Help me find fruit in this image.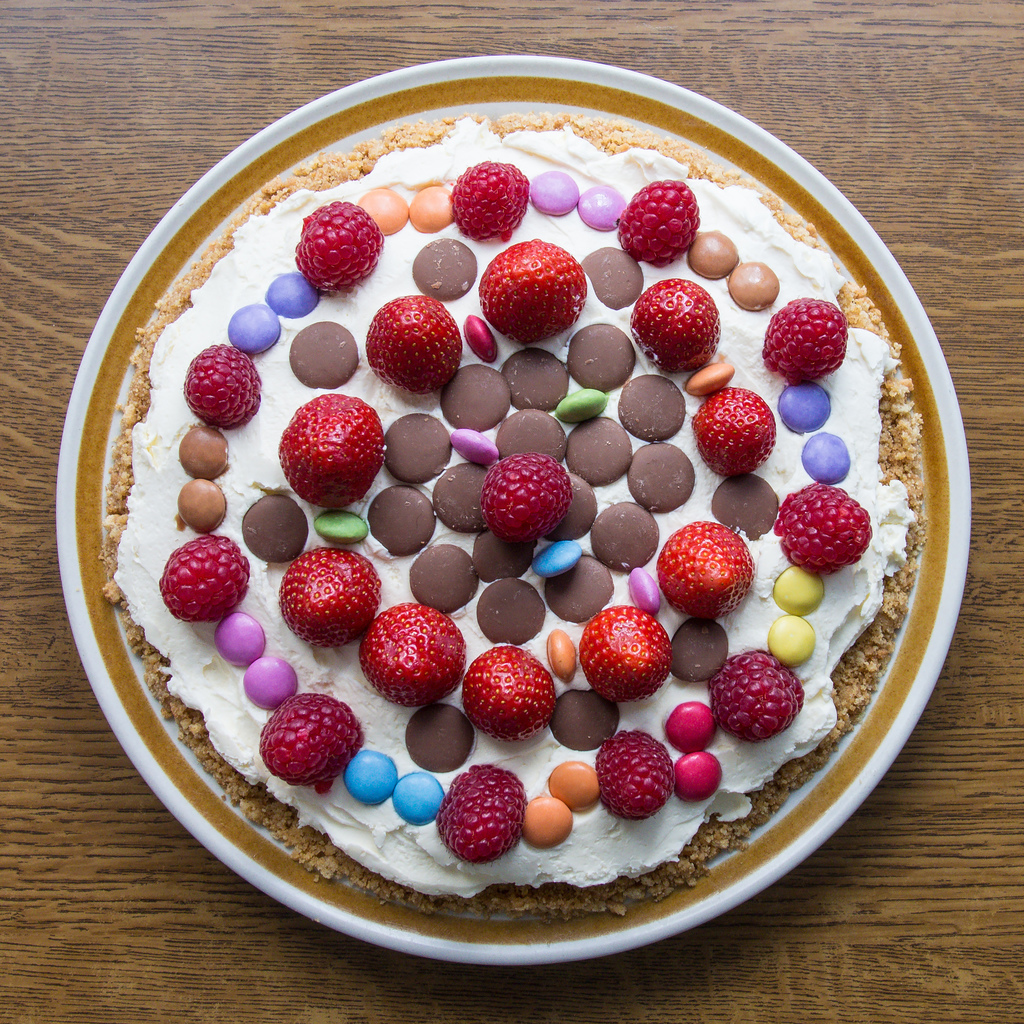
Found it: pyautogui.locateOnScreen(659, 522, 757, 617).
